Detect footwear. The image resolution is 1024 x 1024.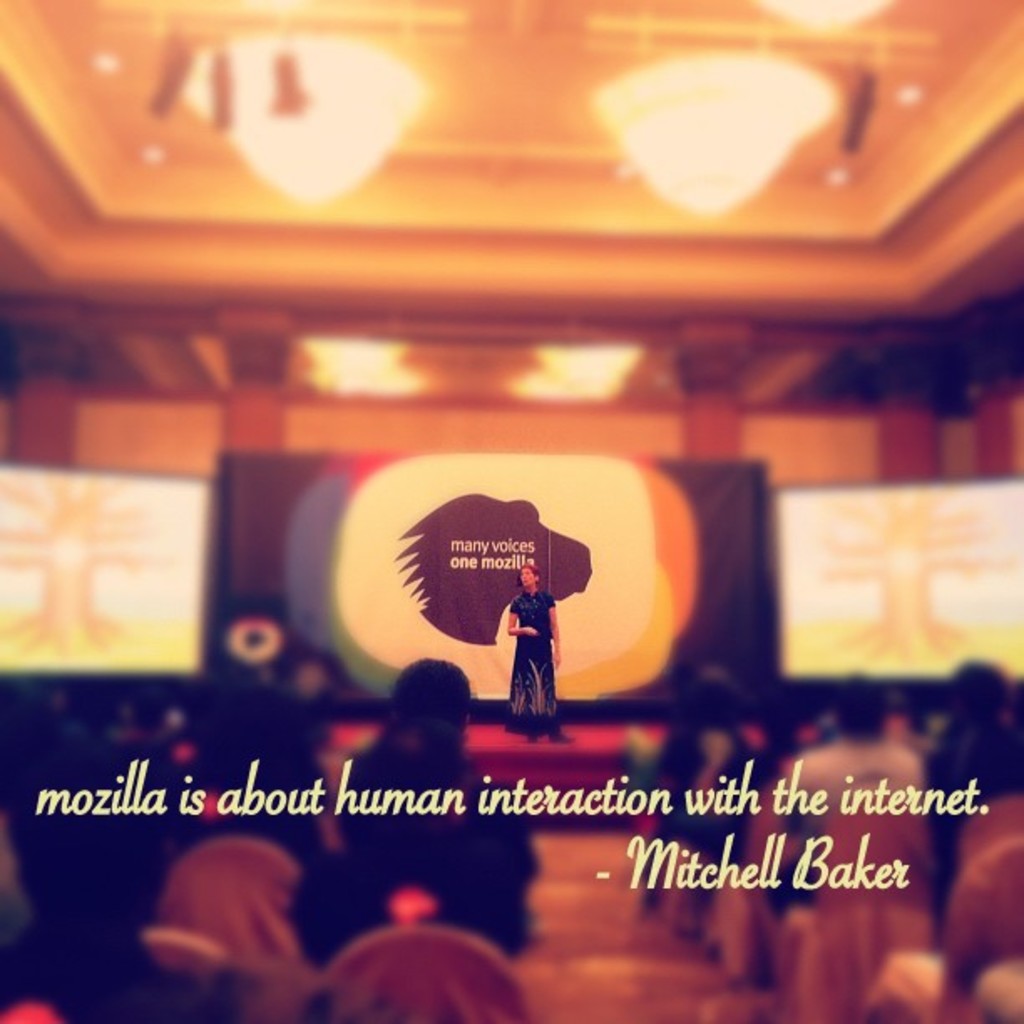
(left=529, top=738, right=540, bottom=748).
